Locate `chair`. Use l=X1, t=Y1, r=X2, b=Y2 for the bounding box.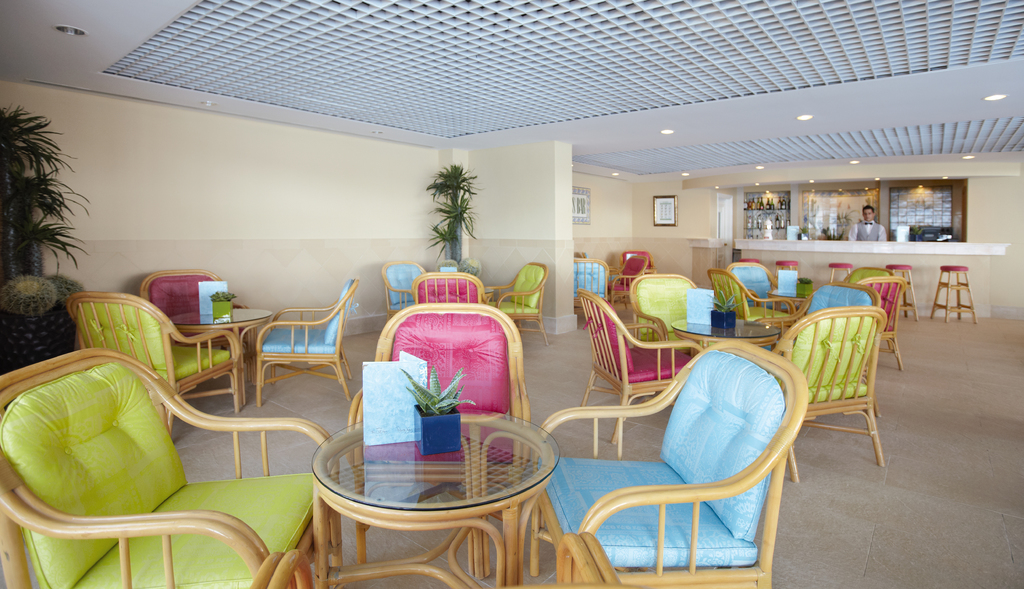
l=606, t=253, r=644, b=302.
